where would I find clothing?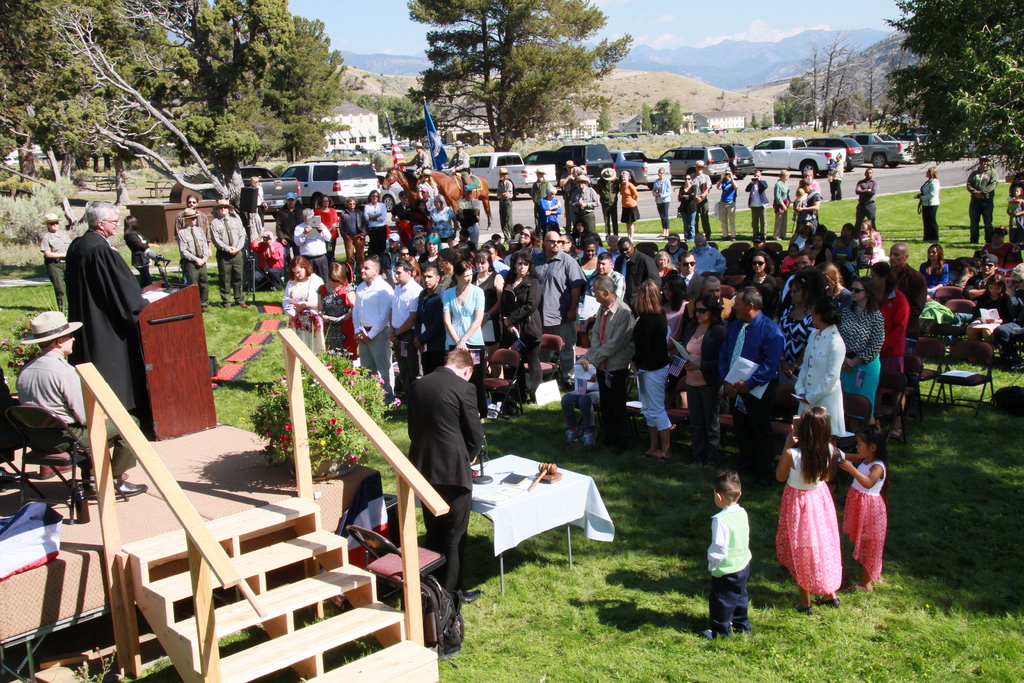
At 44 198 145 419.
